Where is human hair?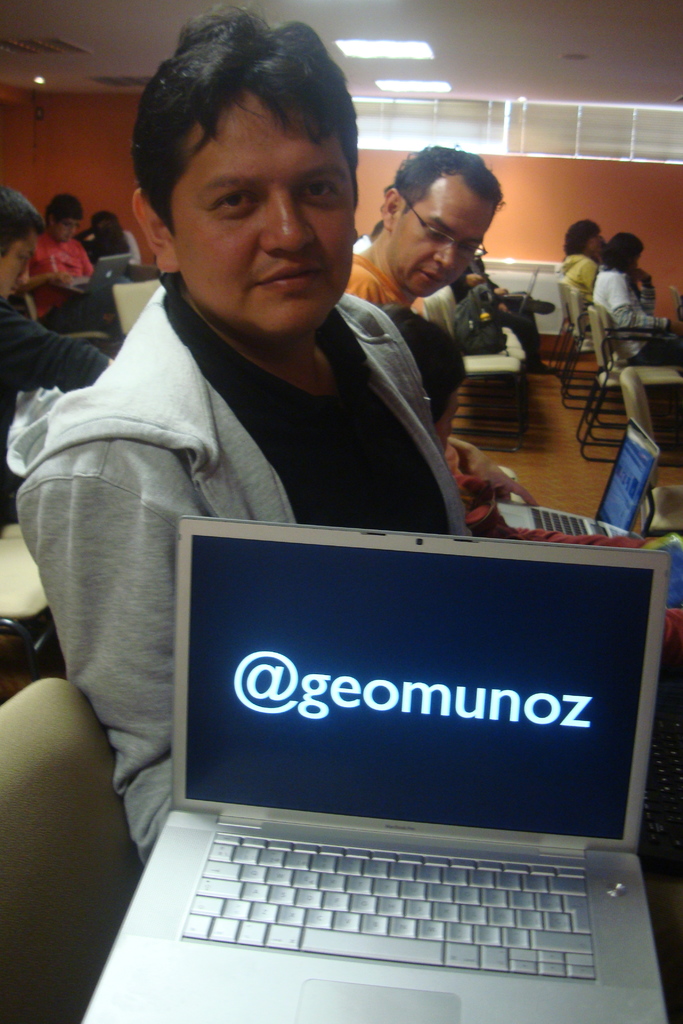
42/193/82/228.
